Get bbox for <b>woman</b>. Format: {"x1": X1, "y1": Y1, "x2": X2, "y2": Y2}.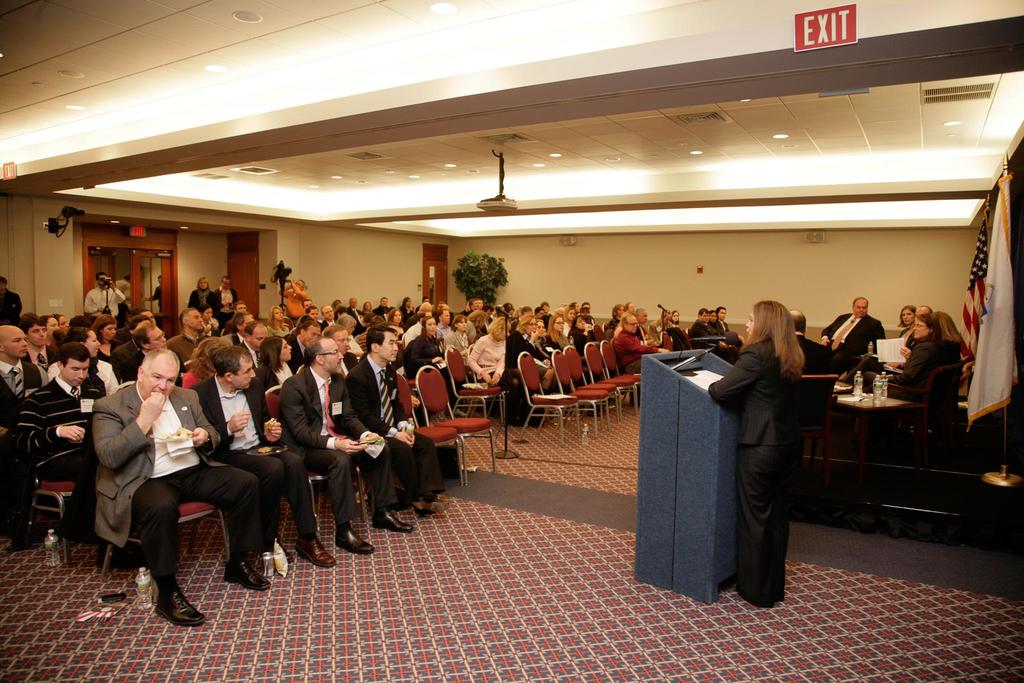
{"x1": 703, "y1": 300, "x2": 806, "y2": 609}.
